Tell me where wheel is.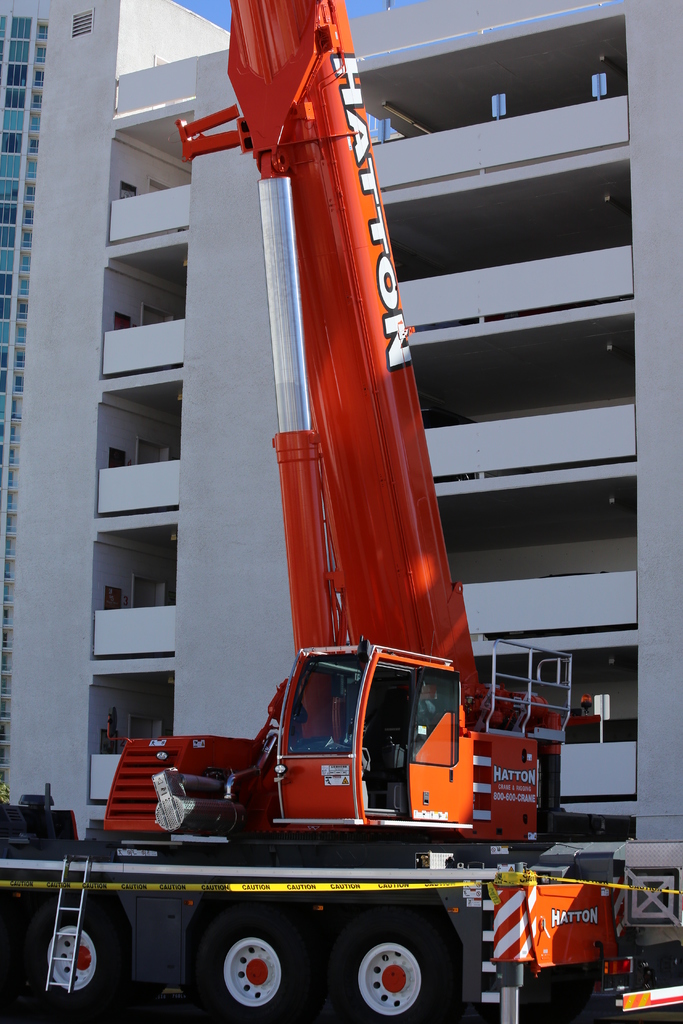
wheel is at 335,902,466,1018.
